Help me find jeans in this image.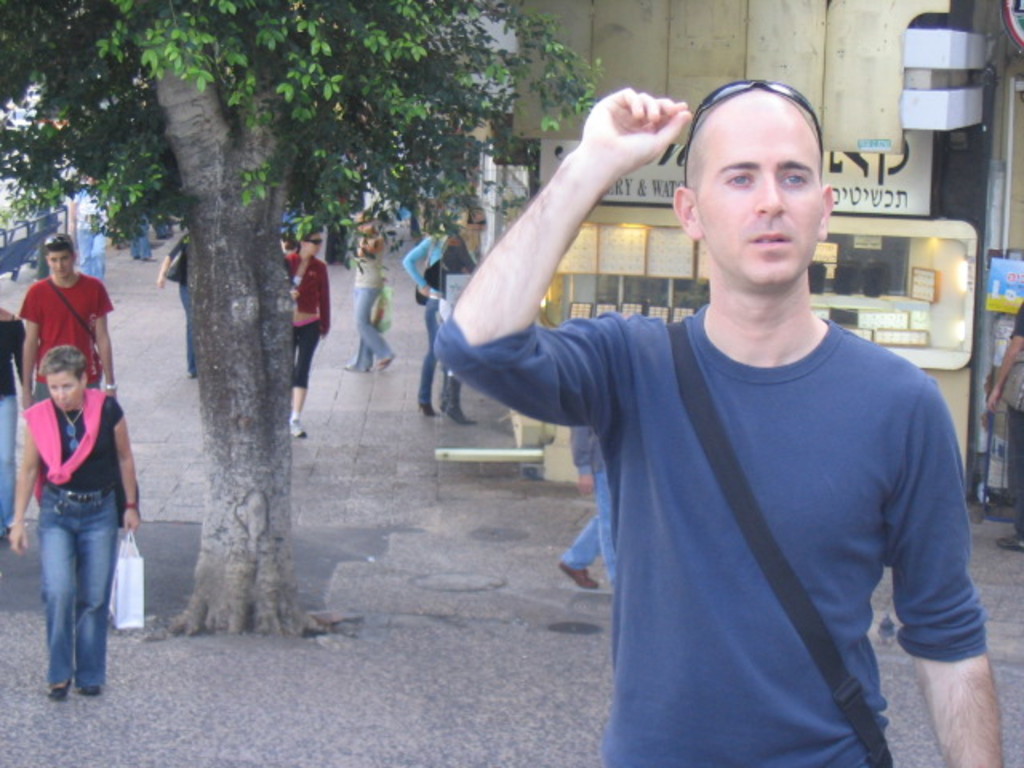
Found it: rect(130, 226, 147, 259).
